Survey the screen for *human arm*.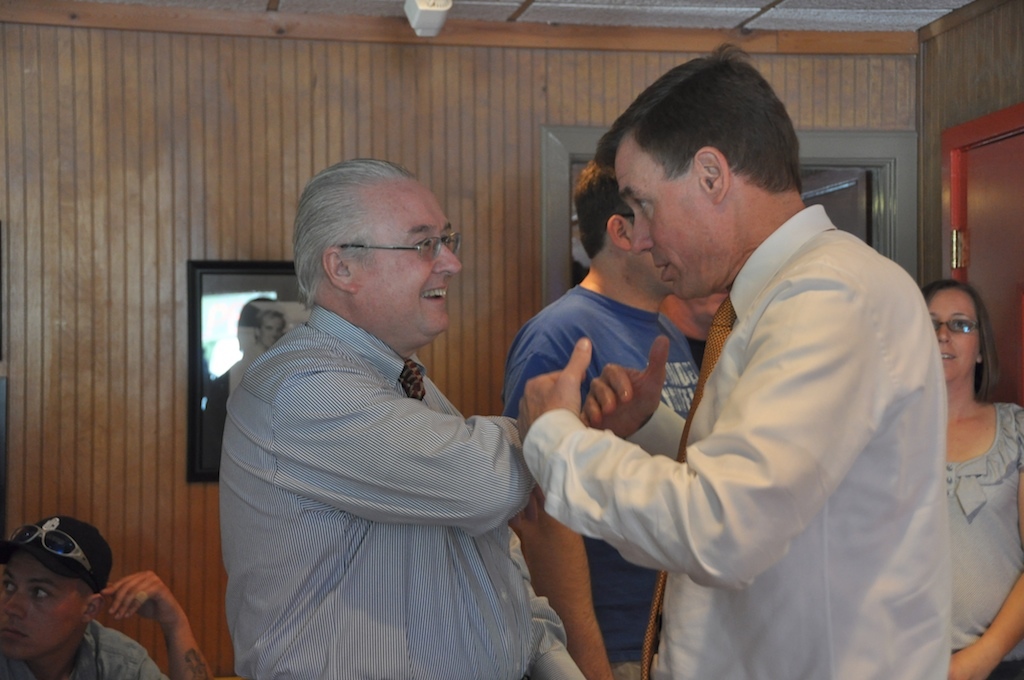
Survey found: box=[583, 334, 695, 467].
